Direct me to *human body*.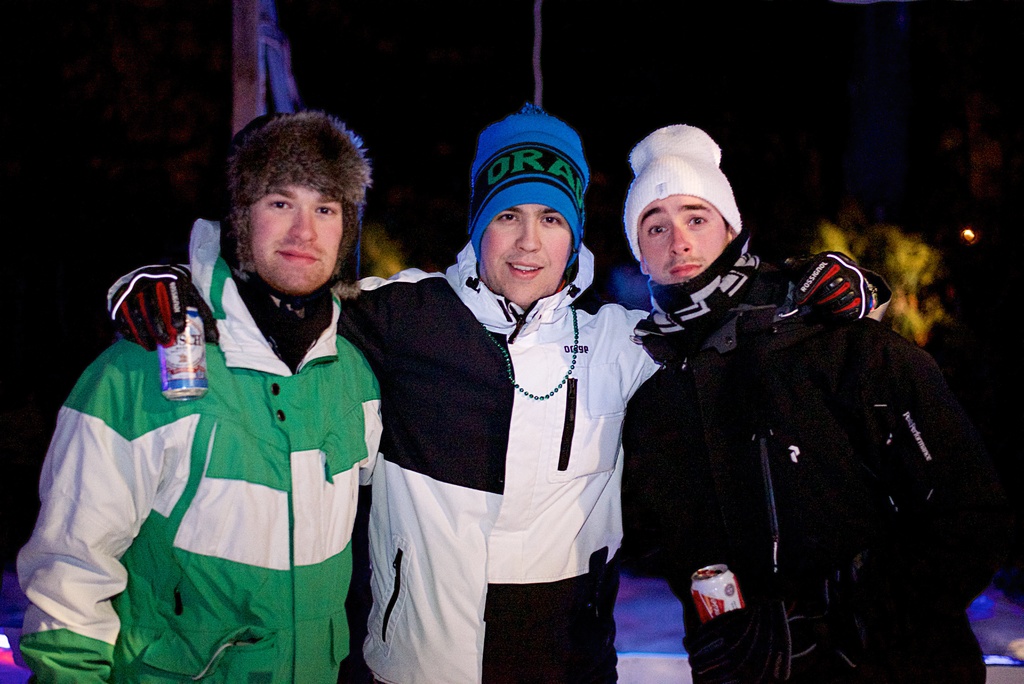
Direction: <bbox>624, 308, 1023, 683</bbox>.
